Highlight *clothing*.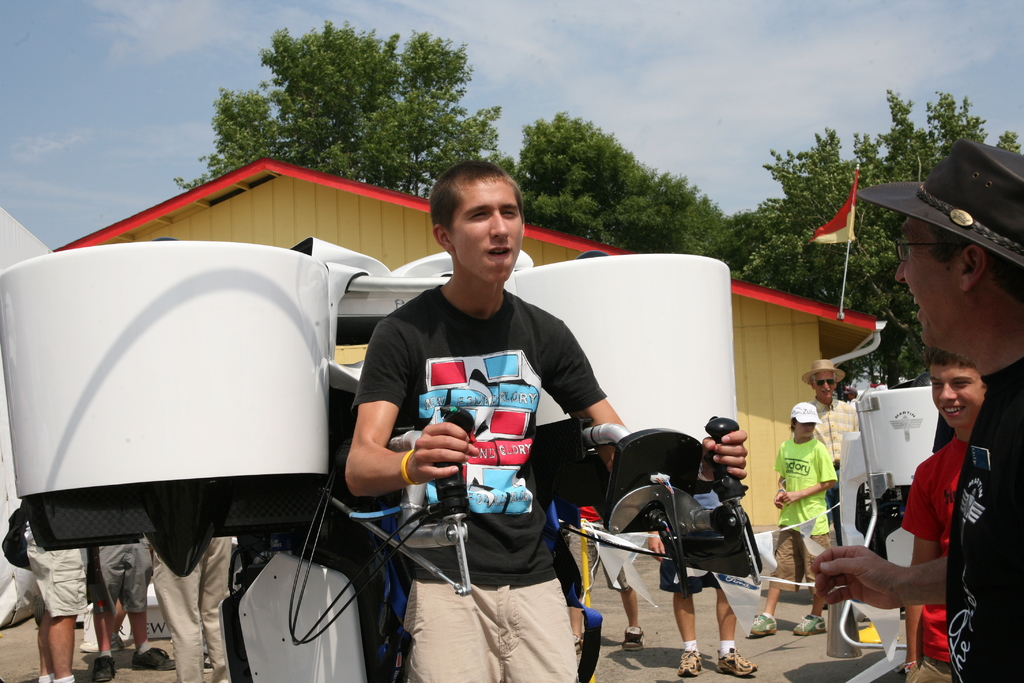
Highlighted region: 24, 525, 92, 621.
